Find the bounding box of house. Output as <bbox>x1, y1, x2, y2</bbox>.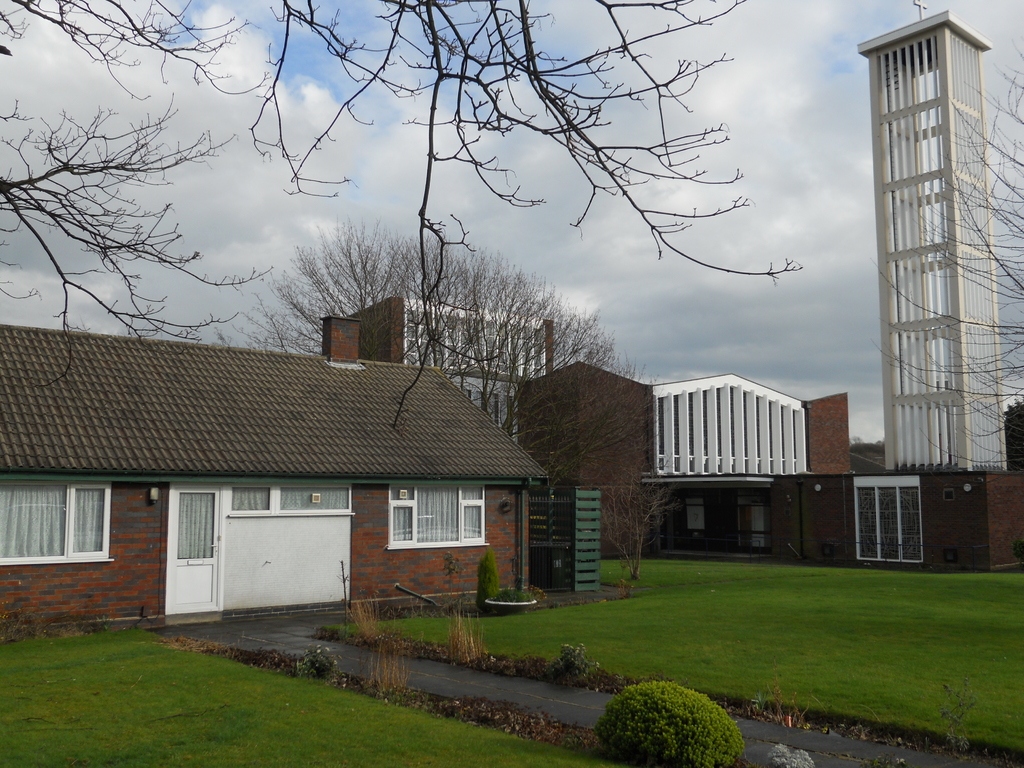
<bbox>359, 291, 556, 446</bbox>.
